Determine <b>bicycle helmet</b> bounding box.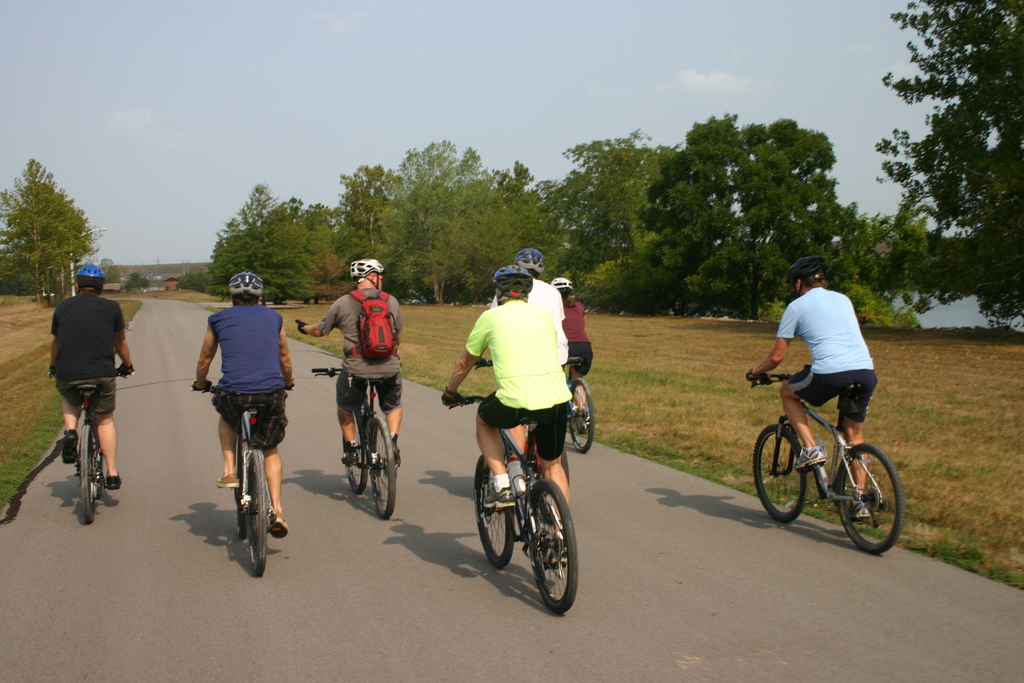
Determined: [x1=785, y1=250, x2=818, y2=280].
